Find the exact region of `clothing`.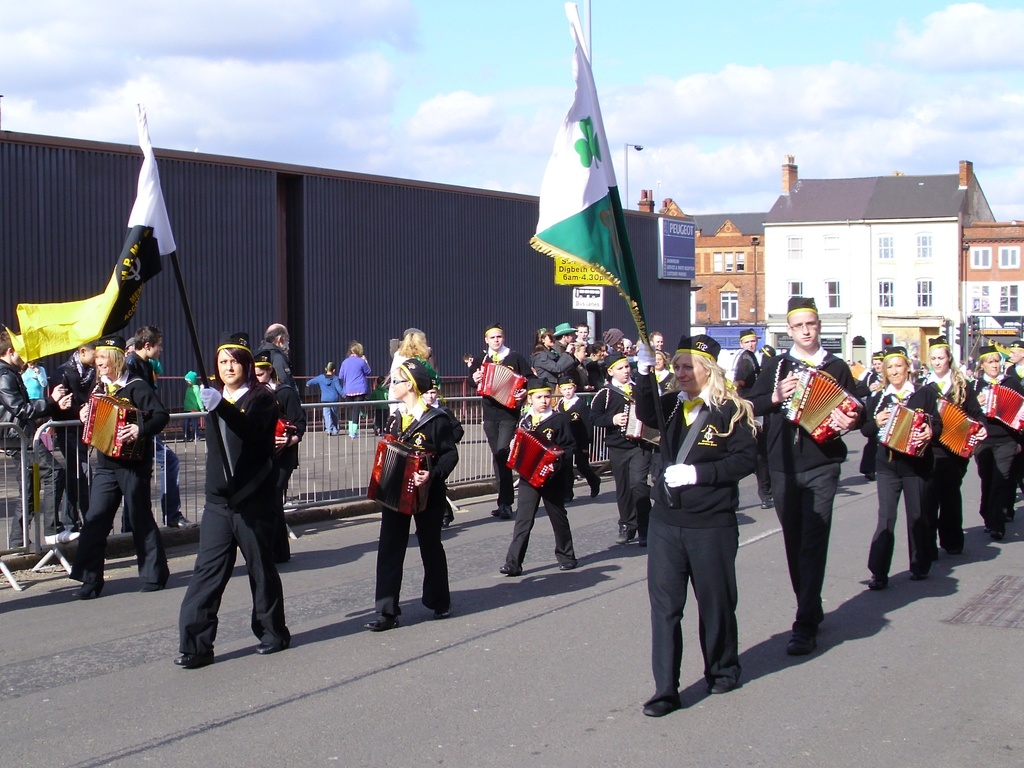
Exact region: 851 375 884 477.
